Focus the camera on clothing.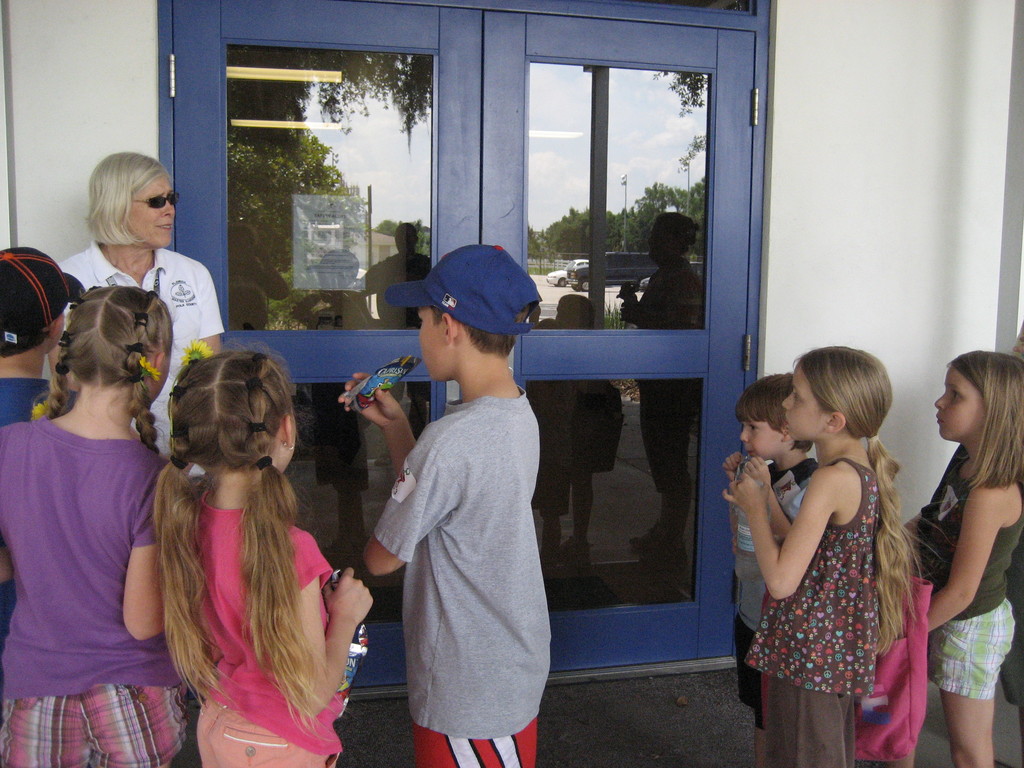
Focus region: [left=0, top=682, right=189, bottom=767].
